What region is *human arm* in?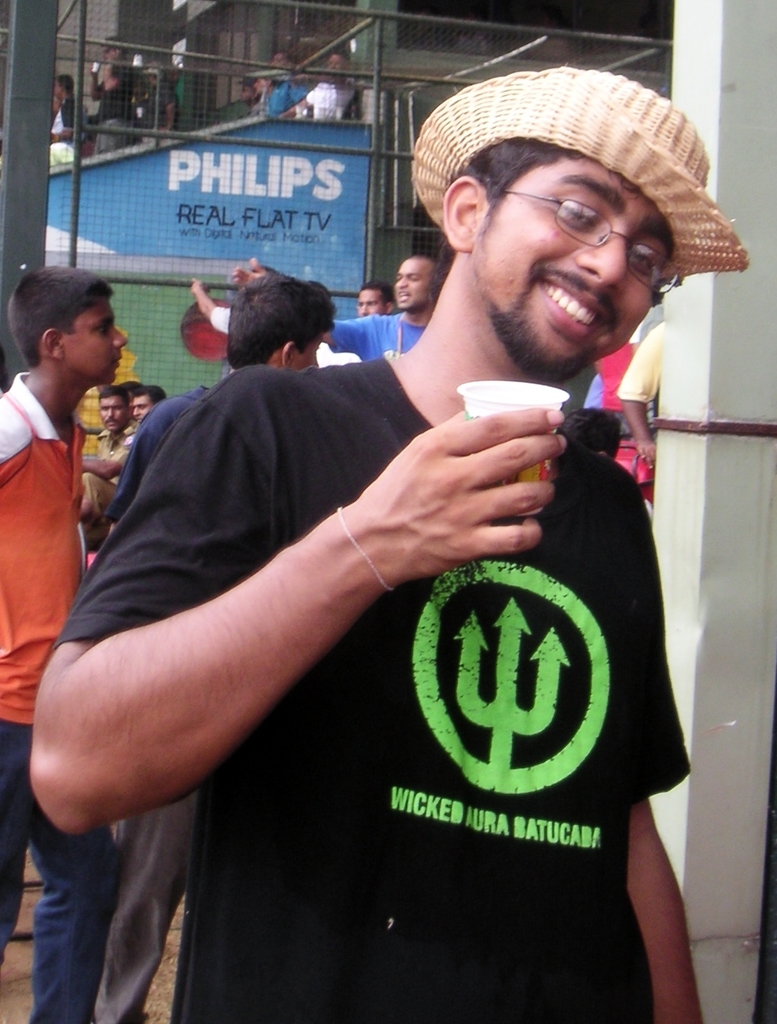
x1=163, y1=87, x2=178, y2=132.
